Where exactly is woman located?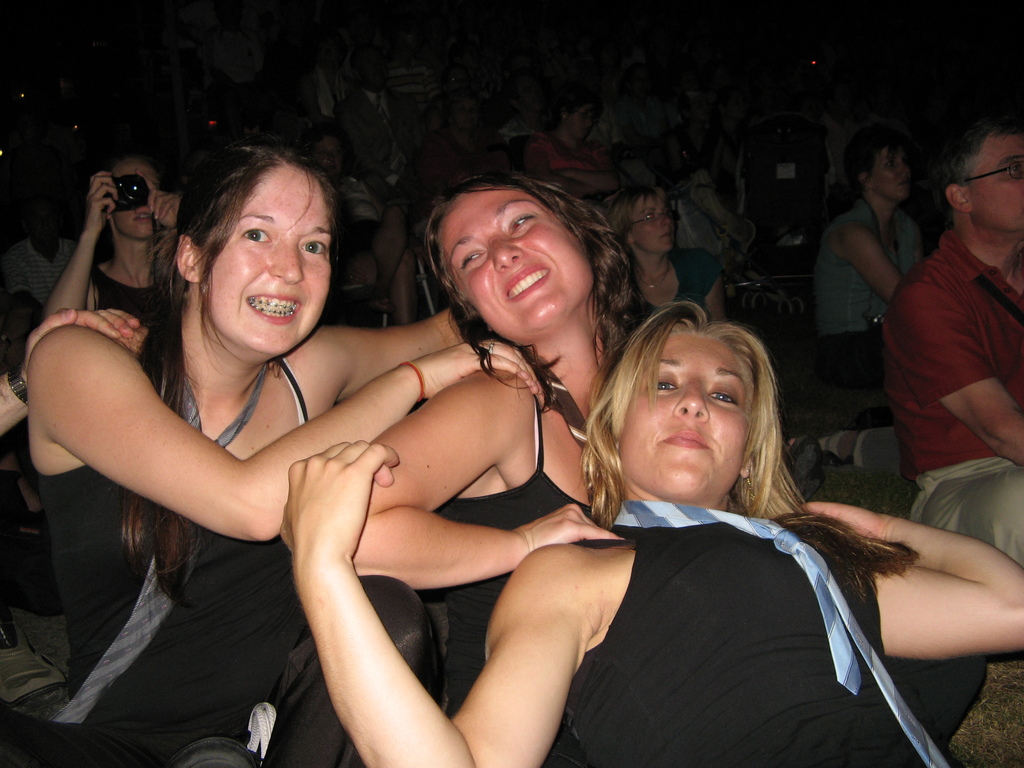
Its bounding box is x1=530 y1=89 x2=620 y2=176.
